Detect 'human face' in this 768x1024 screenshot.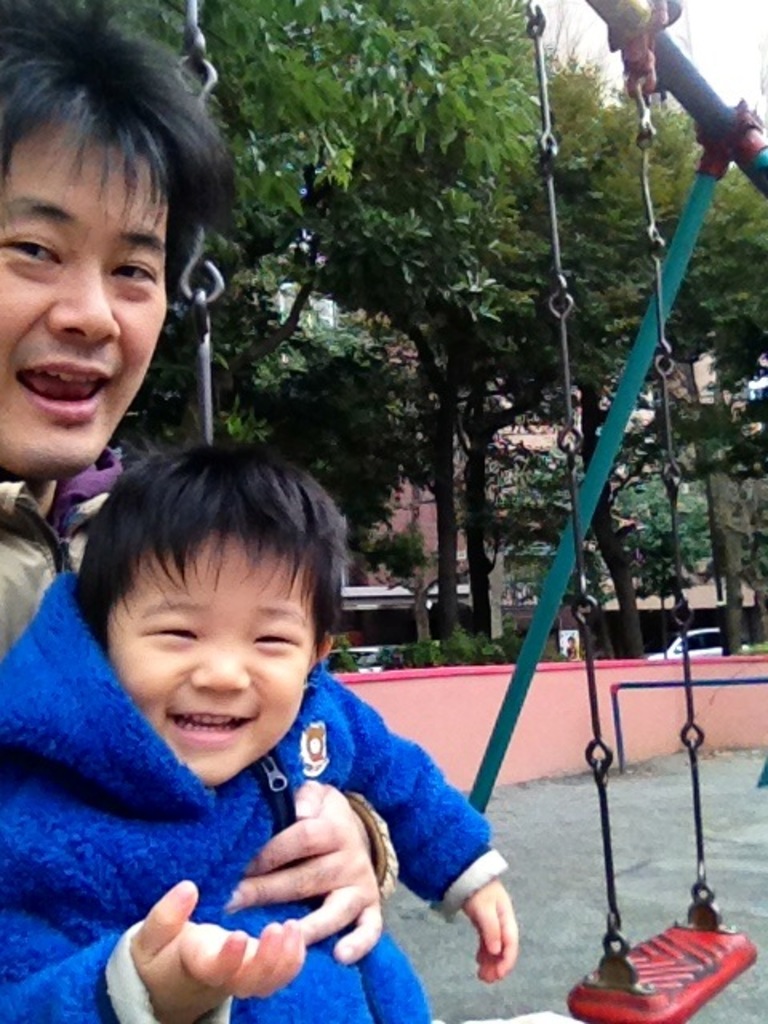
Detection: crop(107, 534, 318, 787).
